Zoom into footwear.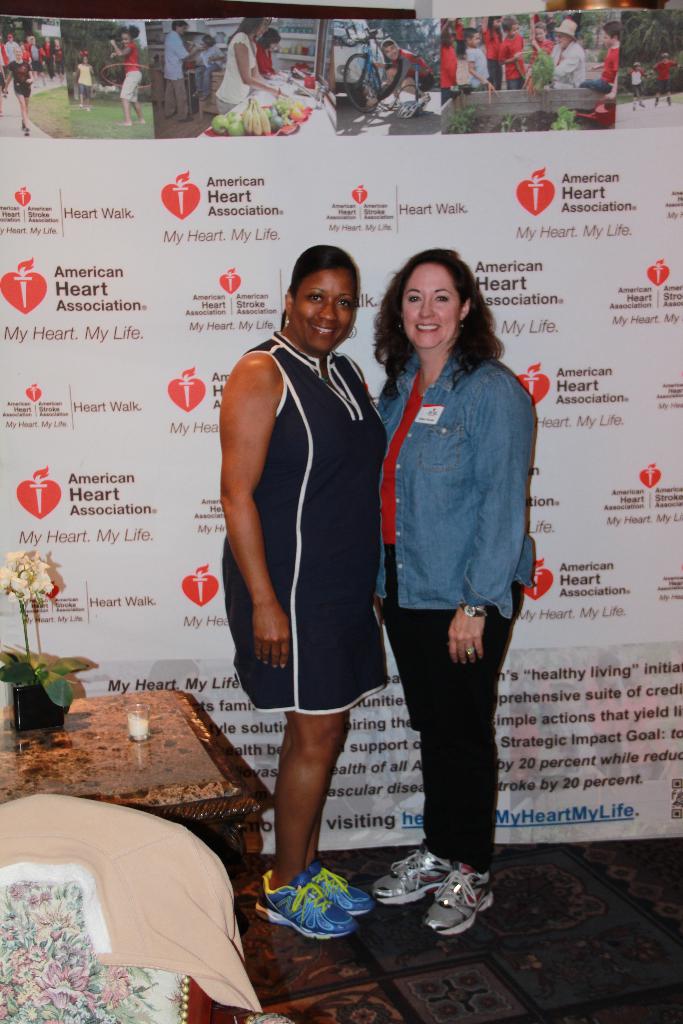
Zoom target: <region>306, 862, 374, 918</region>.
